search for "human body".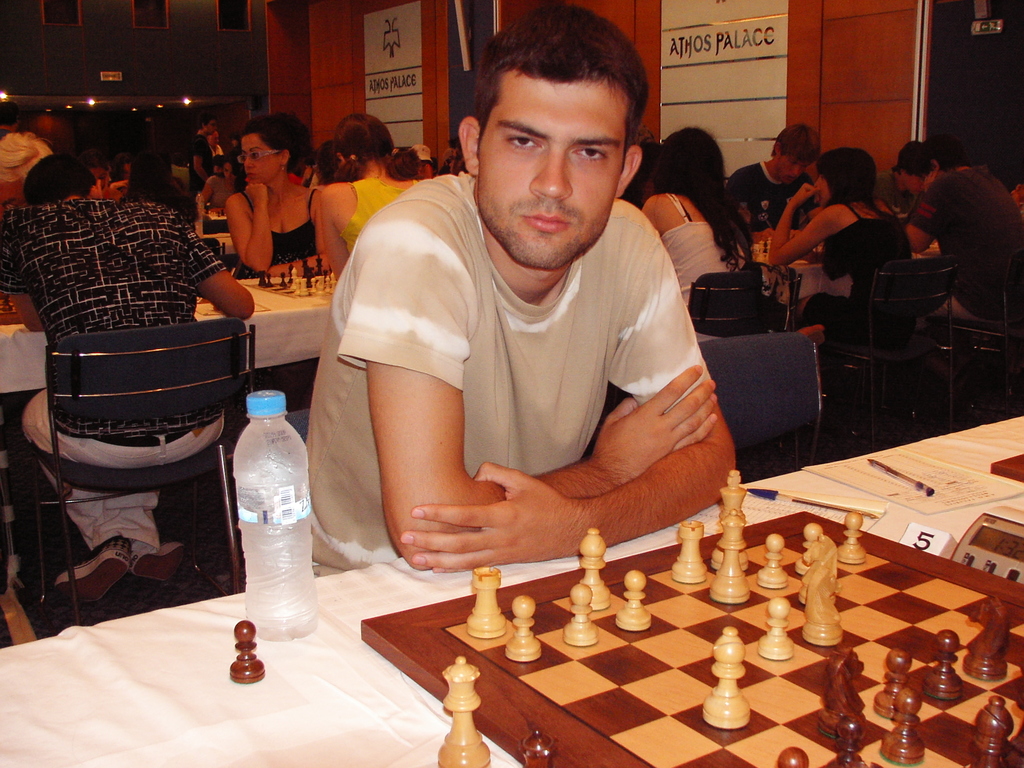
Found at (230,134,237,151).
